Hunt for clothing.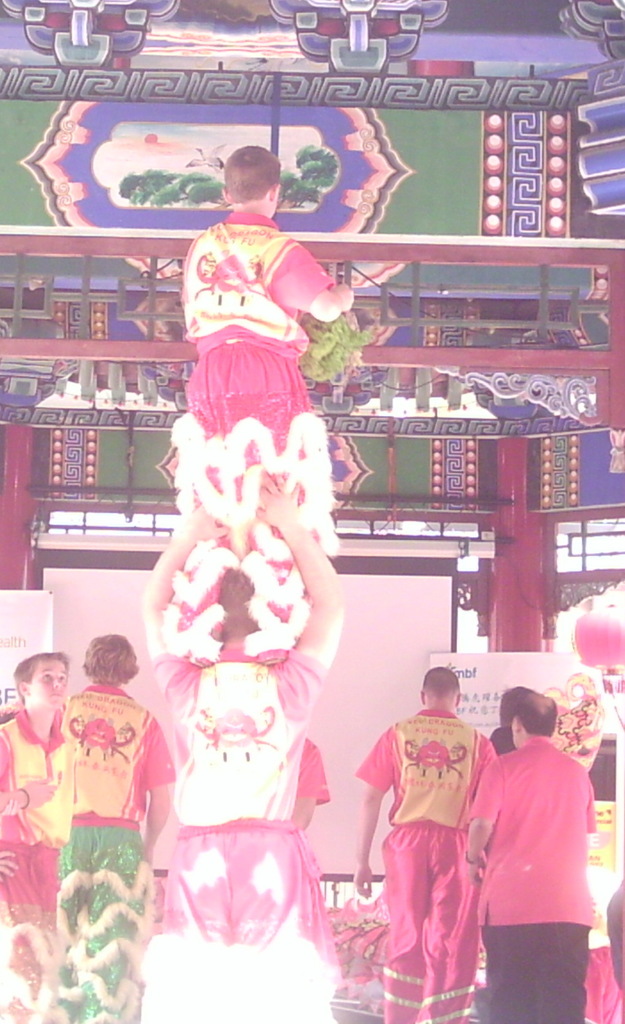
Hunted down at {"left": 293, "top": 732, "right": 327, "bottom": 810}.
